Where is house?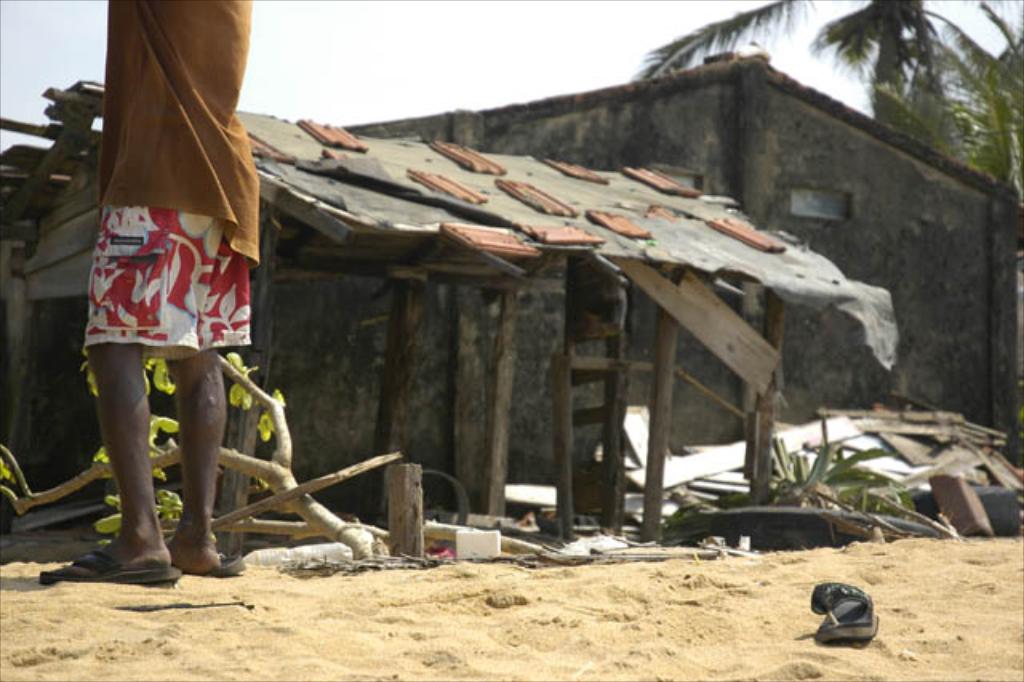
crop(3, 54, 1022, 554).
